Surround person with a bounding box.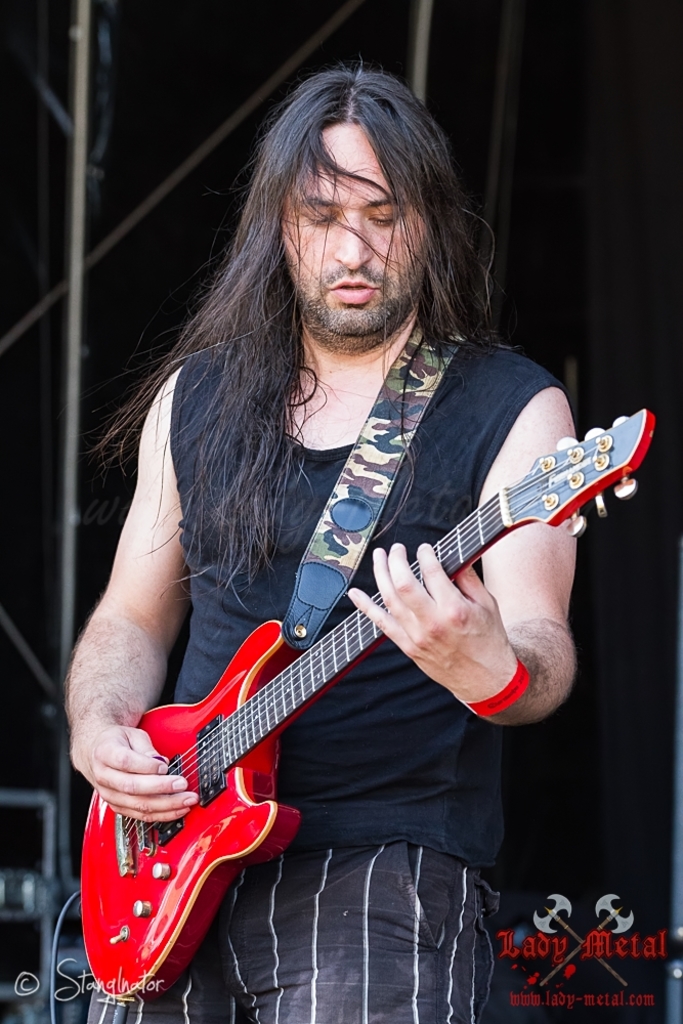
(left=68, top=57, right=582, bottom=1023).
